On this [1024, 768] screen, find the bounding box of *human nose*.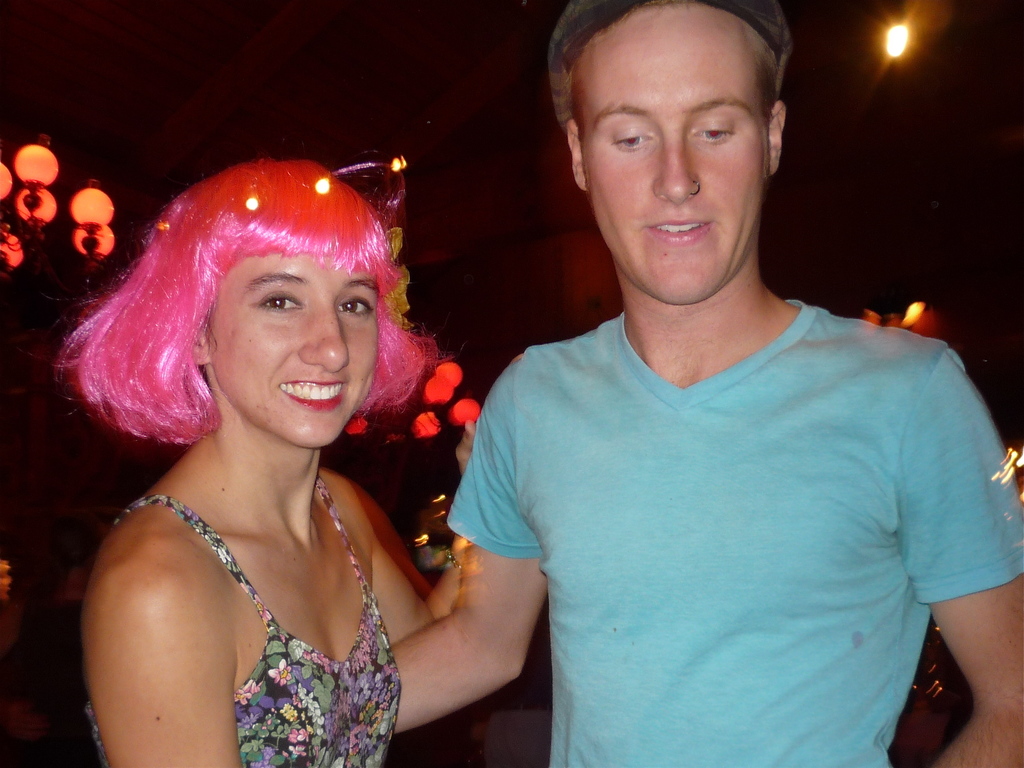
Bounding box: Rect(653, 128, 698, 206).
